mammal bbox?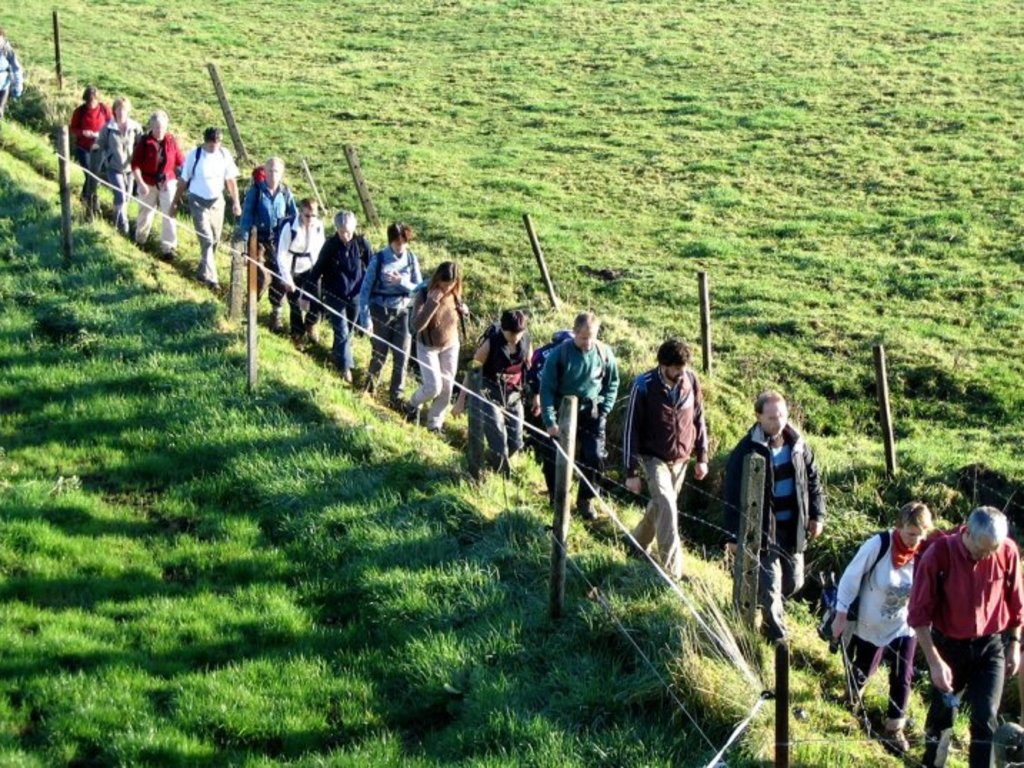
detection(540, 310, 620, 517)
